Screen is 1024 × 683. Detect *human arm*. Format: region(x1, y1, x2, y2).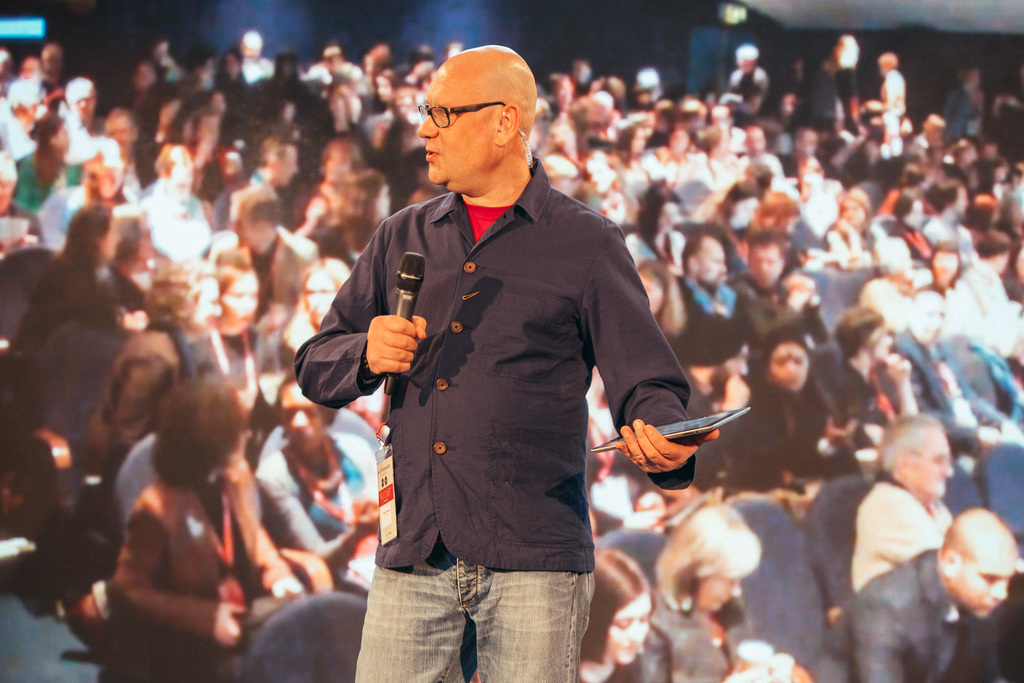
region(636, 627, 673, 681).
